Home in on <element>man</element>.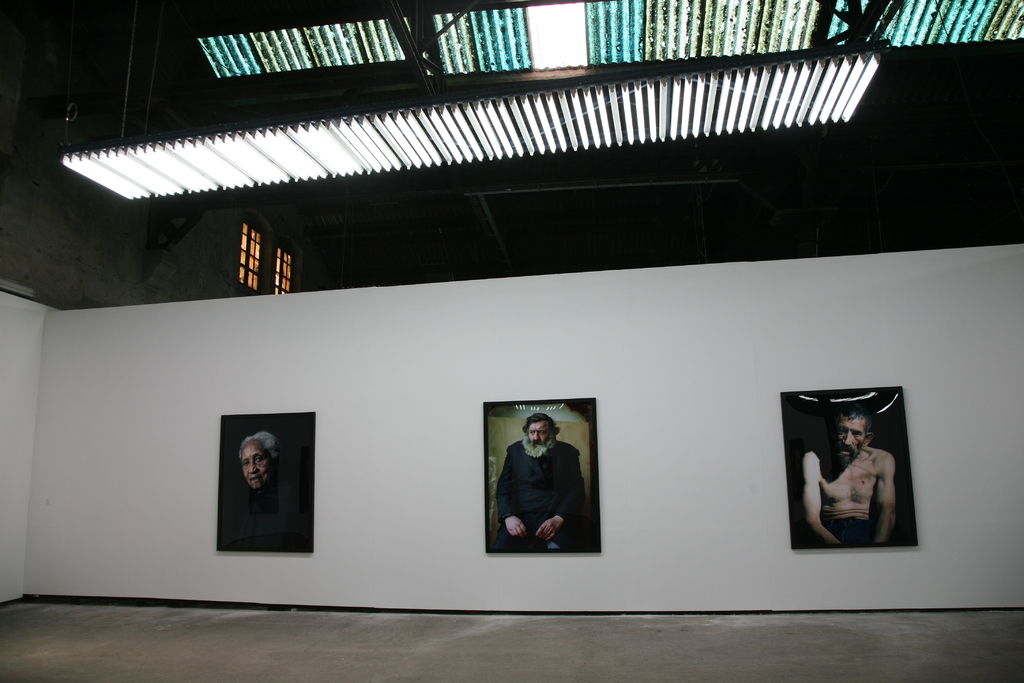
Homed in at (left=236, top=432, right=287, bottom=494).
